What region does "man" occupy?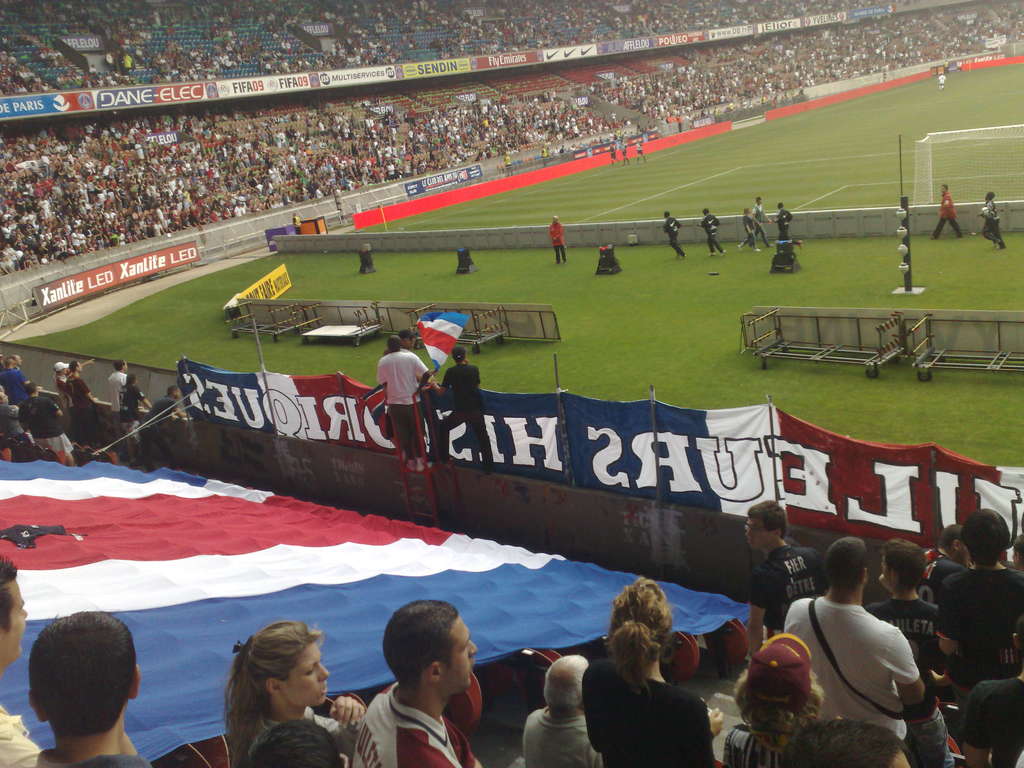
{"x1": 790, "y1": 559, "x2": 940, "y2": 750}.
